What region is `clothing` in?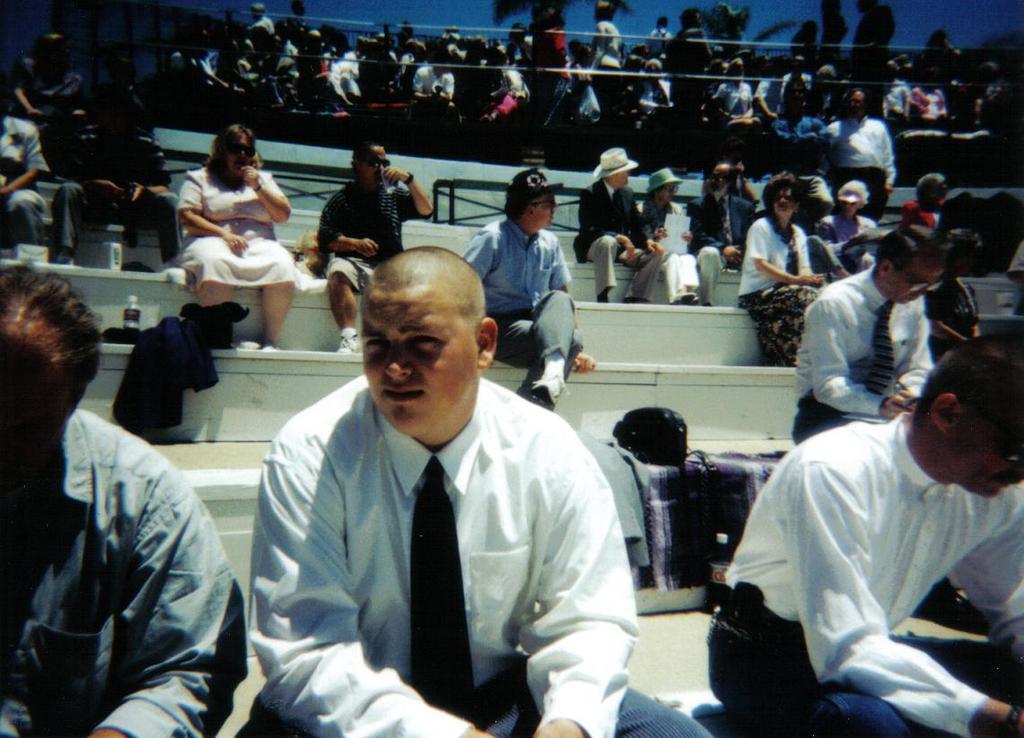
{"left": 577, "top": 180, "right": 663, "bottom": 303}.
